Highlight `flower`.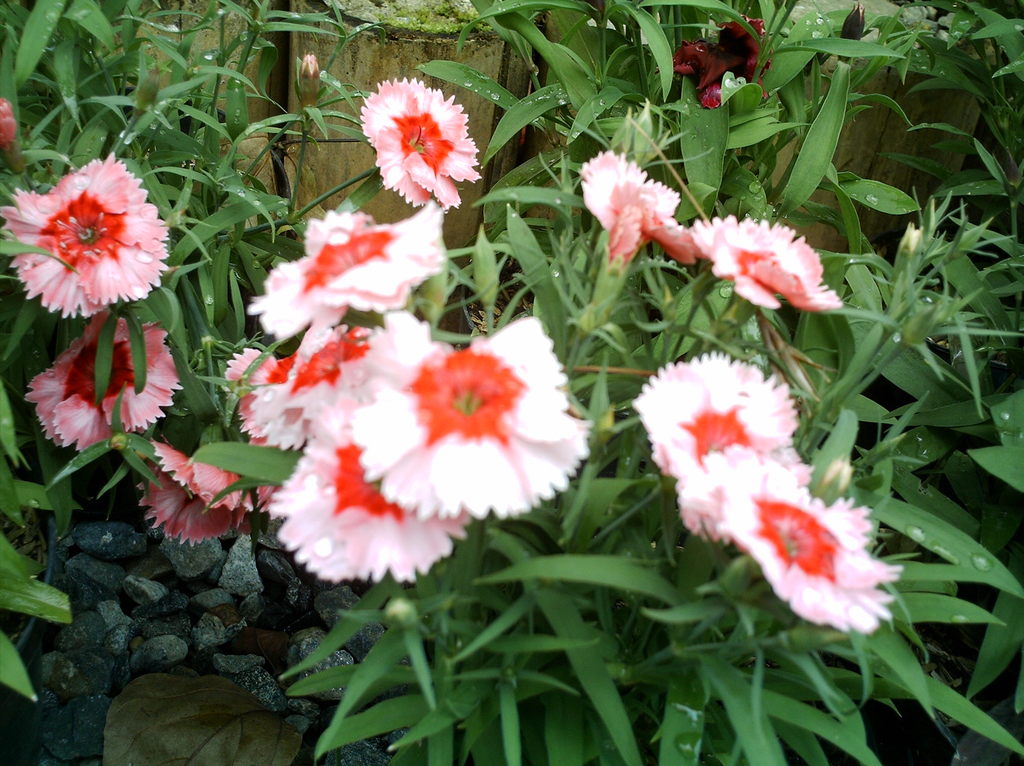
Highlighted region: 636, 356, 799, 485.
